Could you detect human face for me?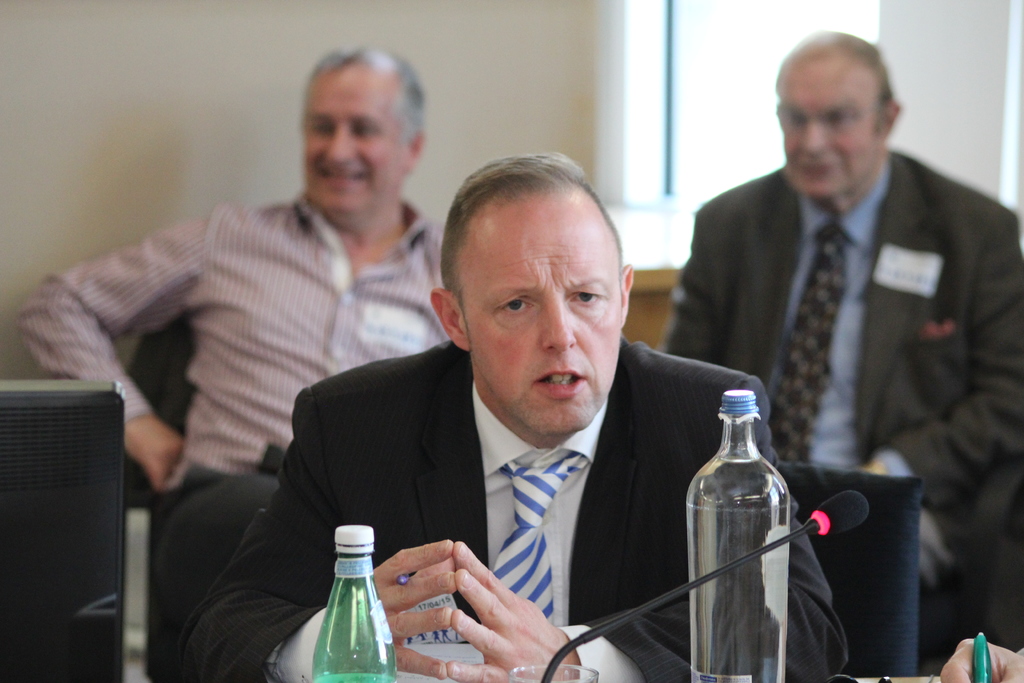
Detection result: Rect(303, 68, 406, 215).
